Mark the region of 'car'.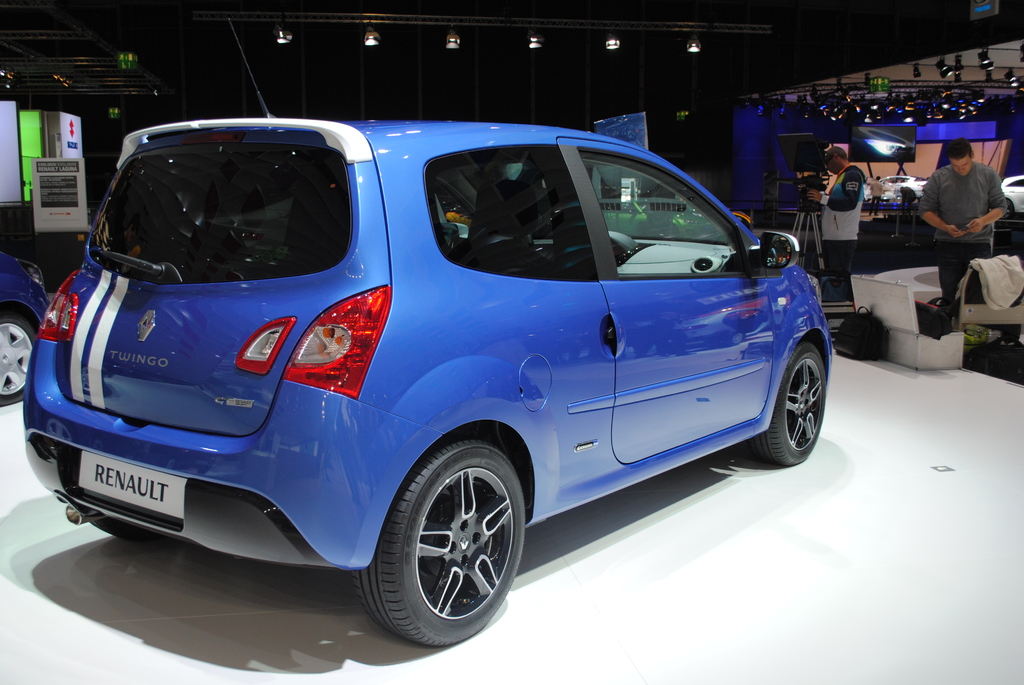
Region: region(0, 250, 50, 405).
